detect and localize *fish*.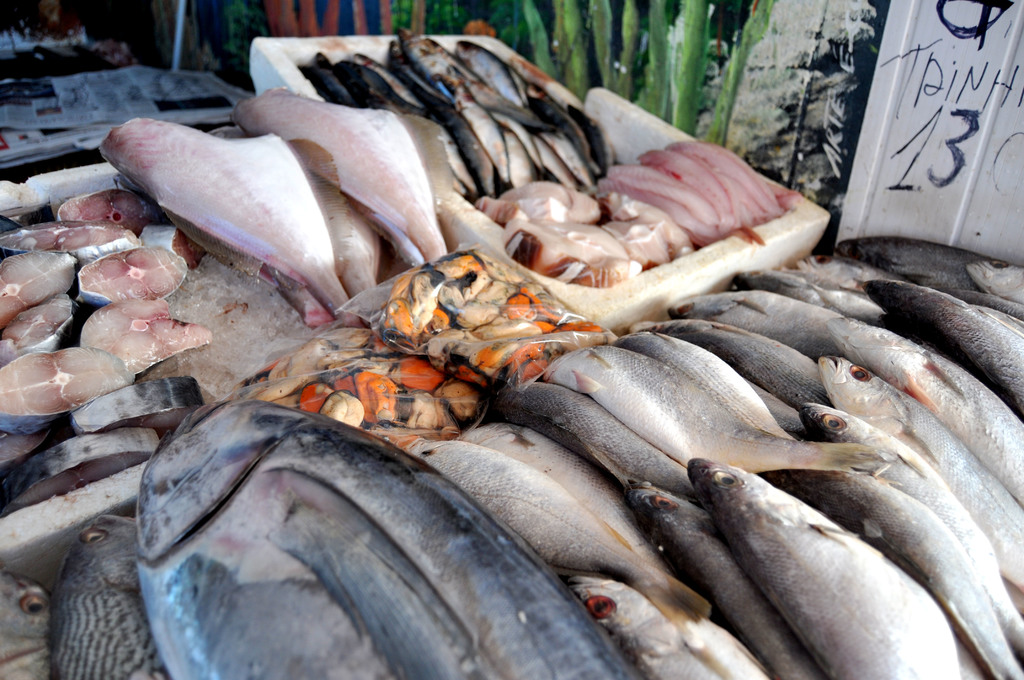
Localized at crop(621, 482, 819, 679).
